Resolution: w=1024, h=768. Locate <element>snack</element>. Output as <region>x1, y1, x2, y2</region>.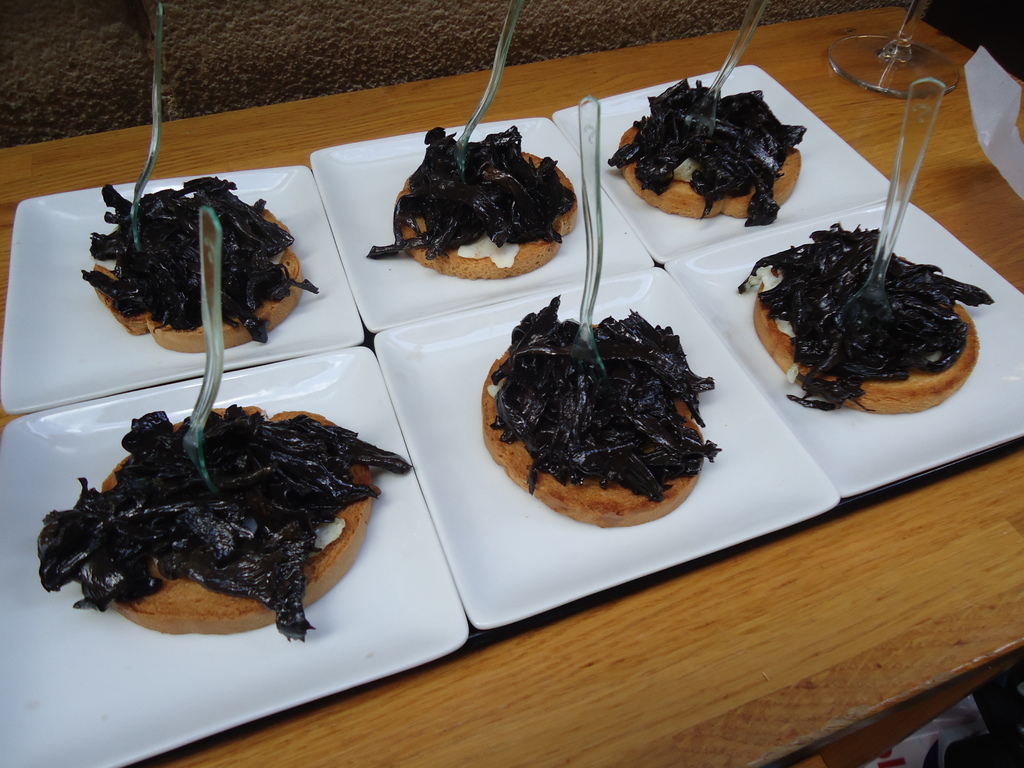
<region>486, 292, 726, 528</region>.
